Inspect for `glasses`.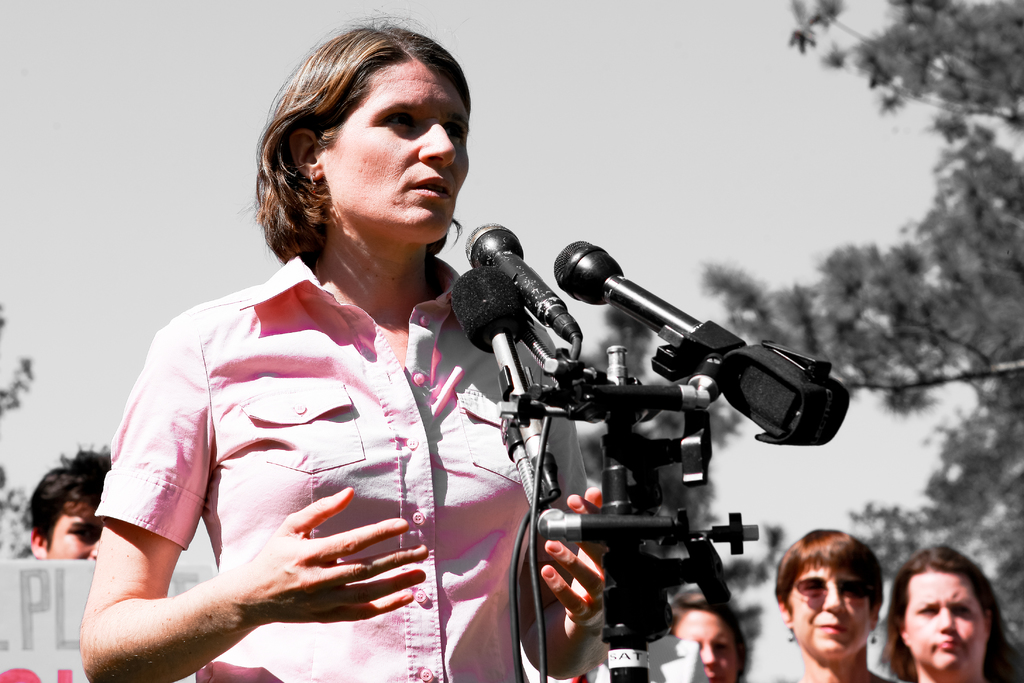
Inspection: (x1=788, y1=572, x2=875, y2=595).
